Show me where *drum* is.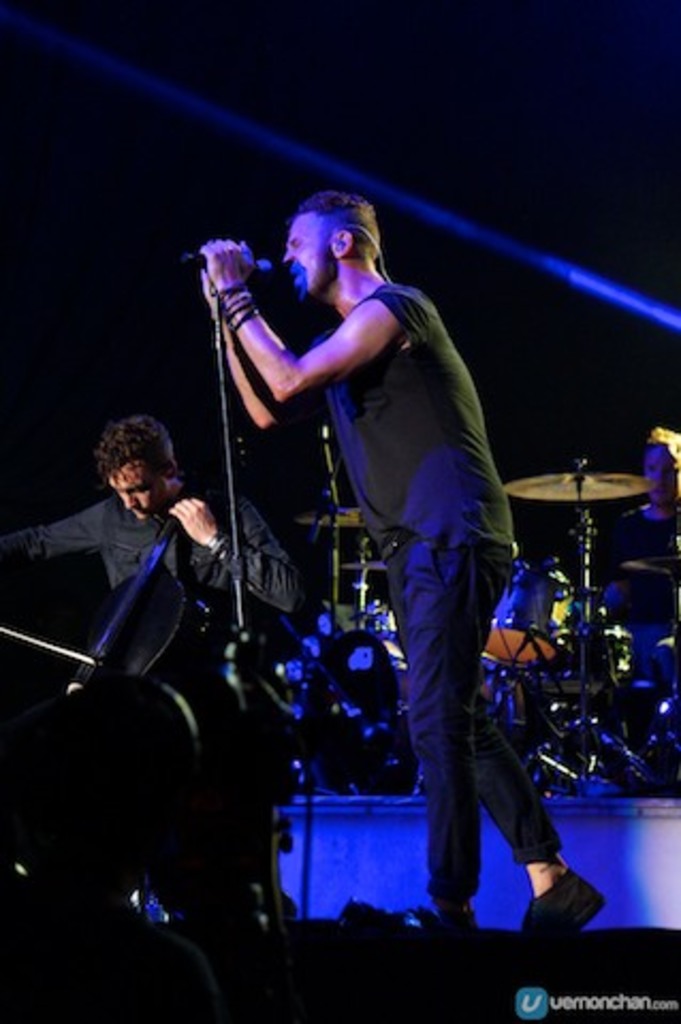
*drum* is at 478,557,570,676.
